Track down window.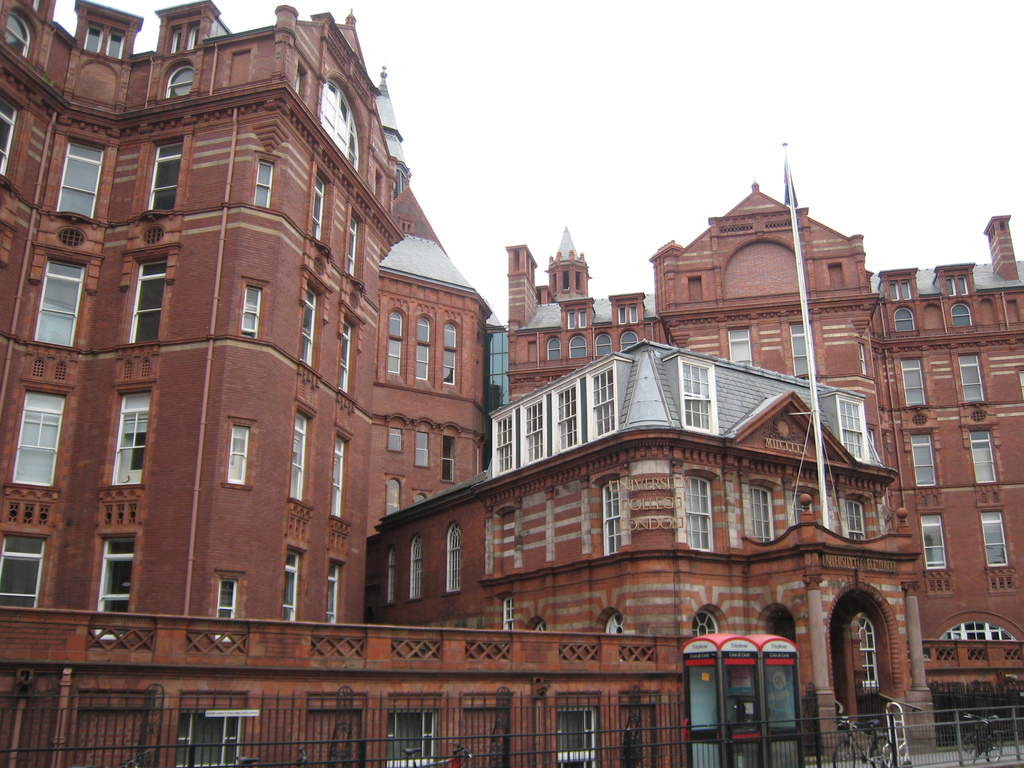
Tracked to [left=557, top=385, right=576, bottom=448].
